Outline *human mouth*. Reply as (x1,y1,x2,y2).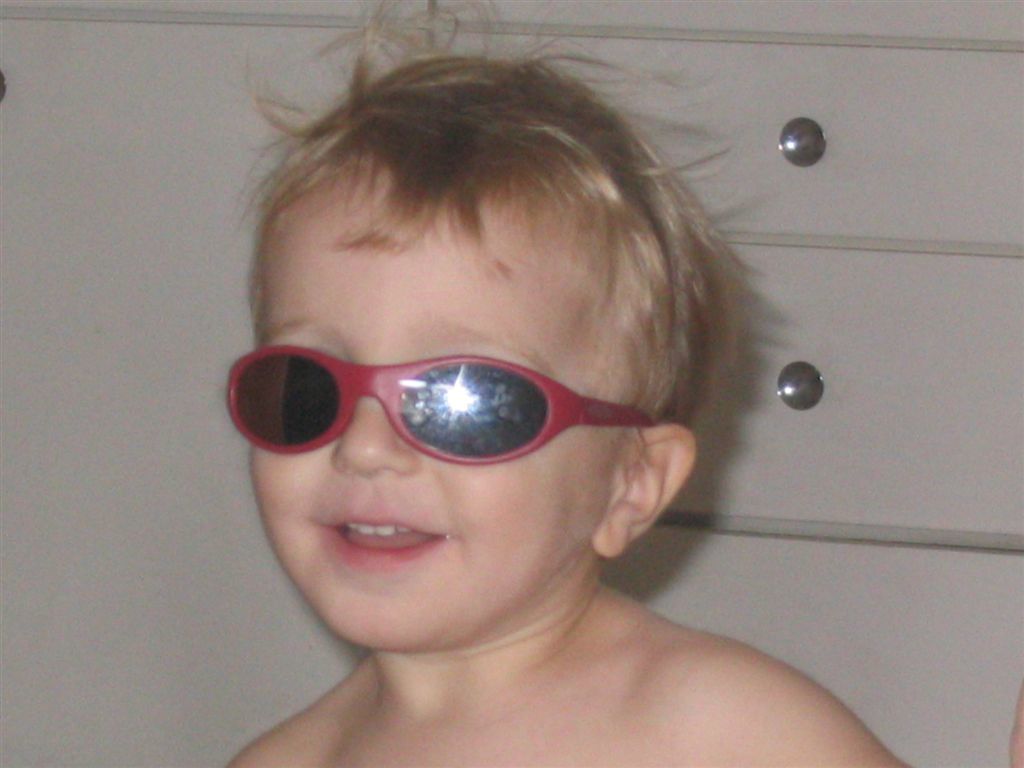
(325,515,444,565).
